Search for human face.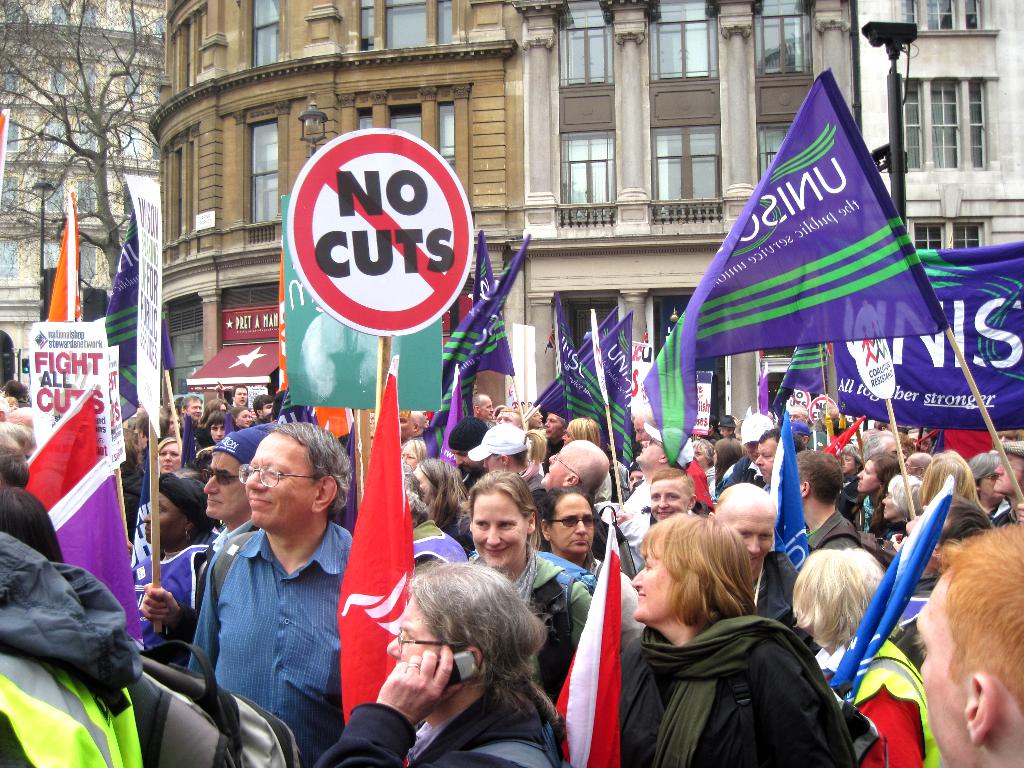
Found at crop(548, 493, 598, 550).
